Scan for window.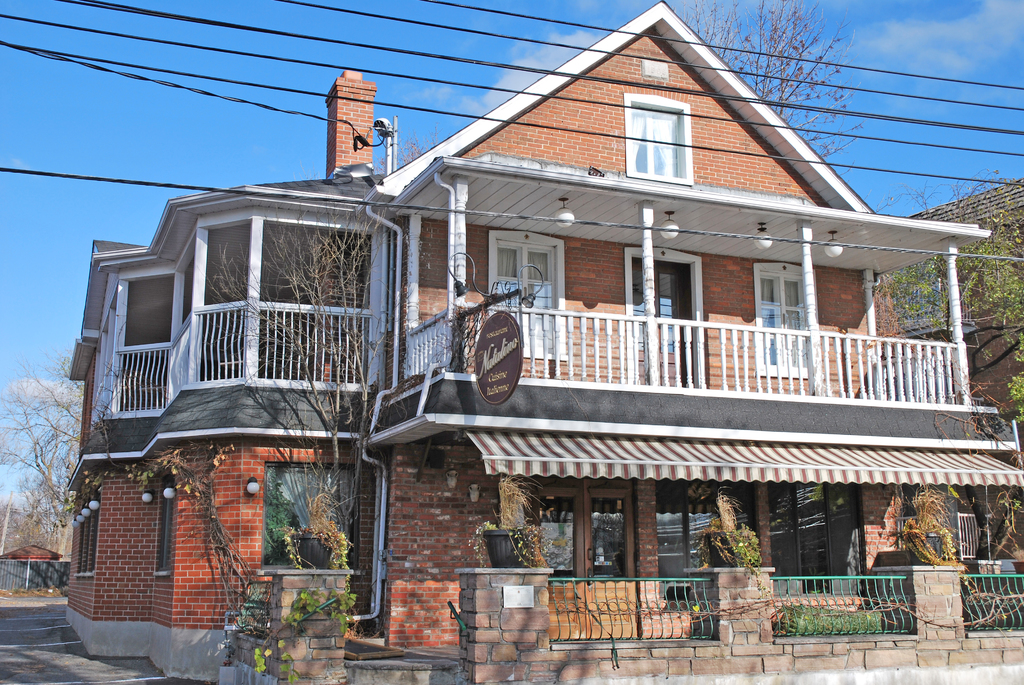
Scan result: (493, 237, 556, 354).
